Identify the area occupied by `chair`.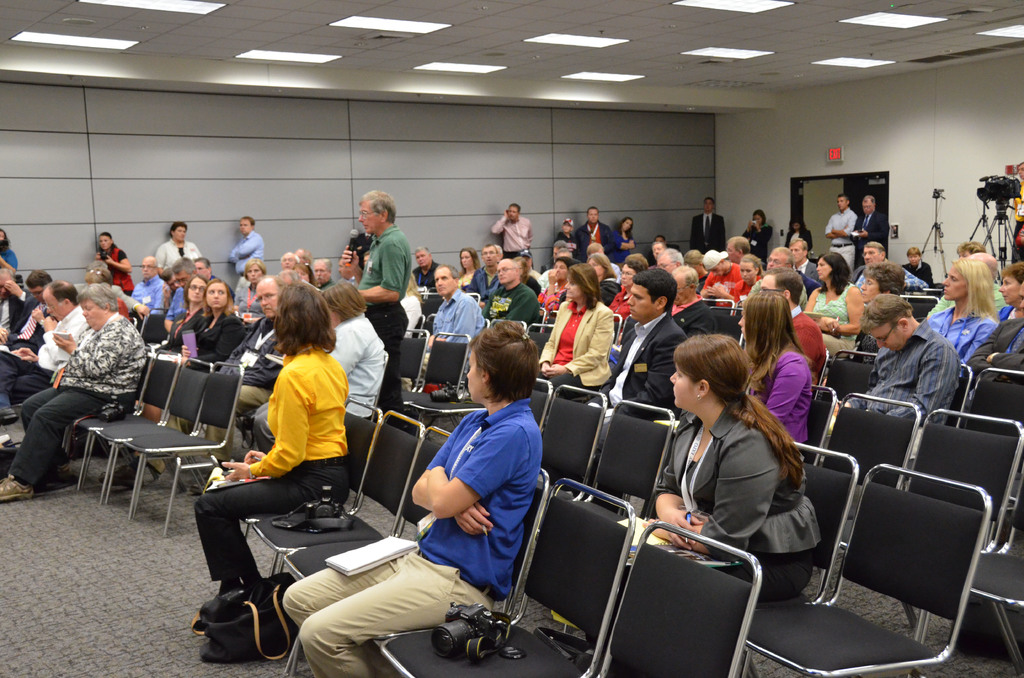
Area: {"left": 409, "top": 312, "right": 420, "bottom": 333}.
